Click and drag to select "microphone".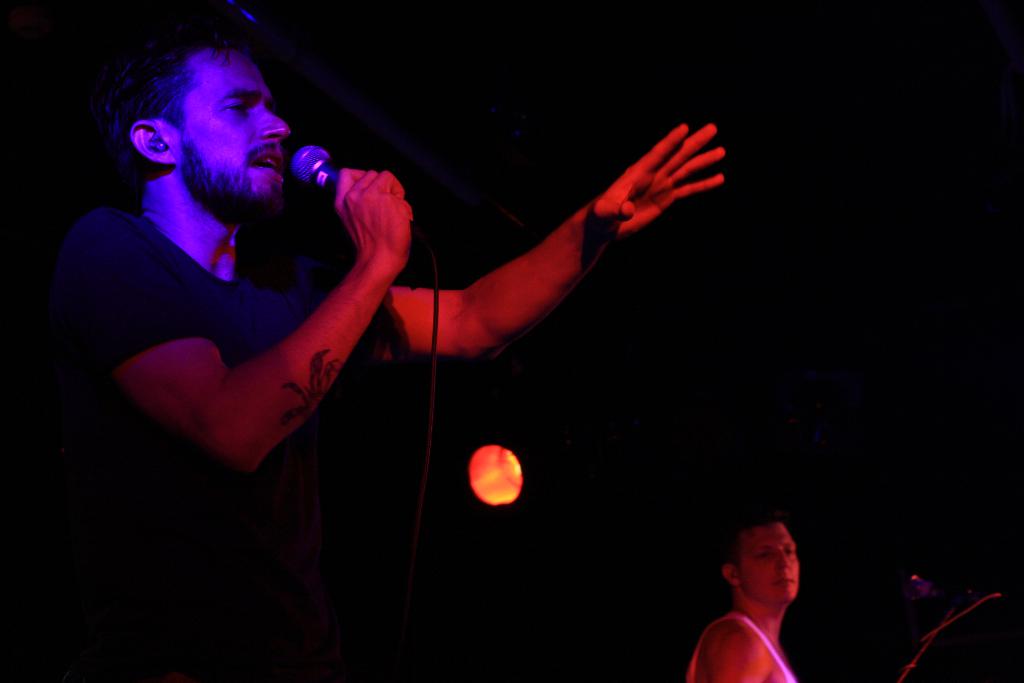
Selection: Rect(291, 143, 340, 193).
